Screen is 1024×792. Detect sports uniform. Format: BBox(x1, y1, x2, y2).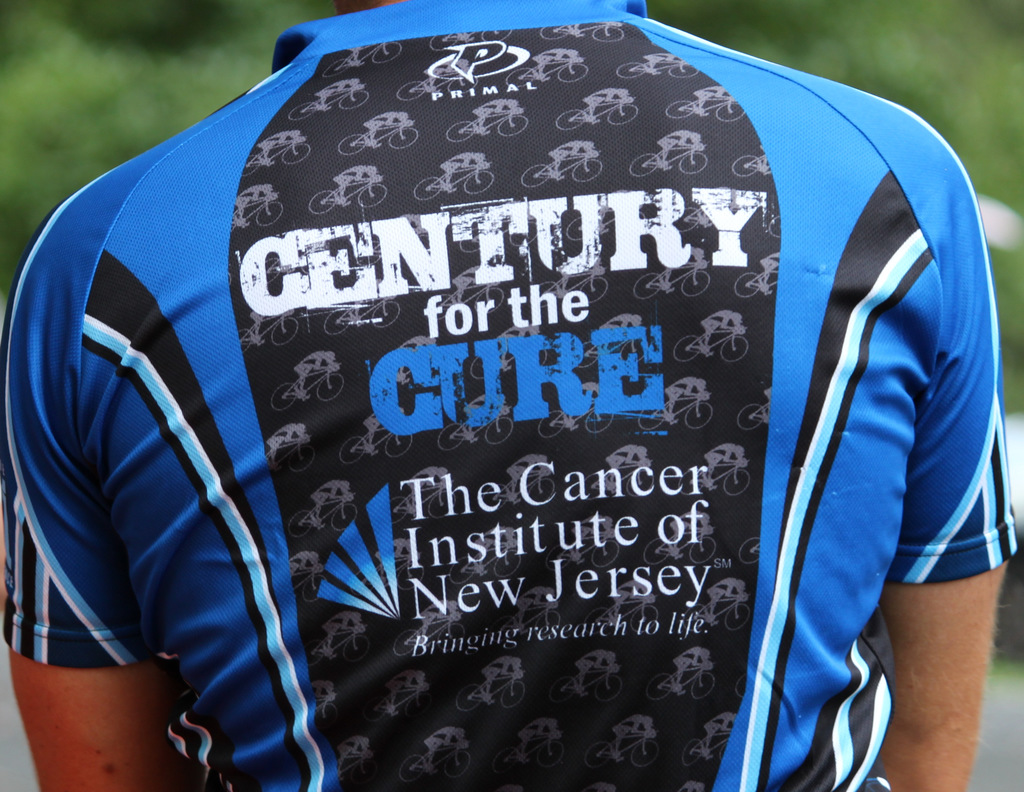
BBox(0, 0, 1017, 791).
